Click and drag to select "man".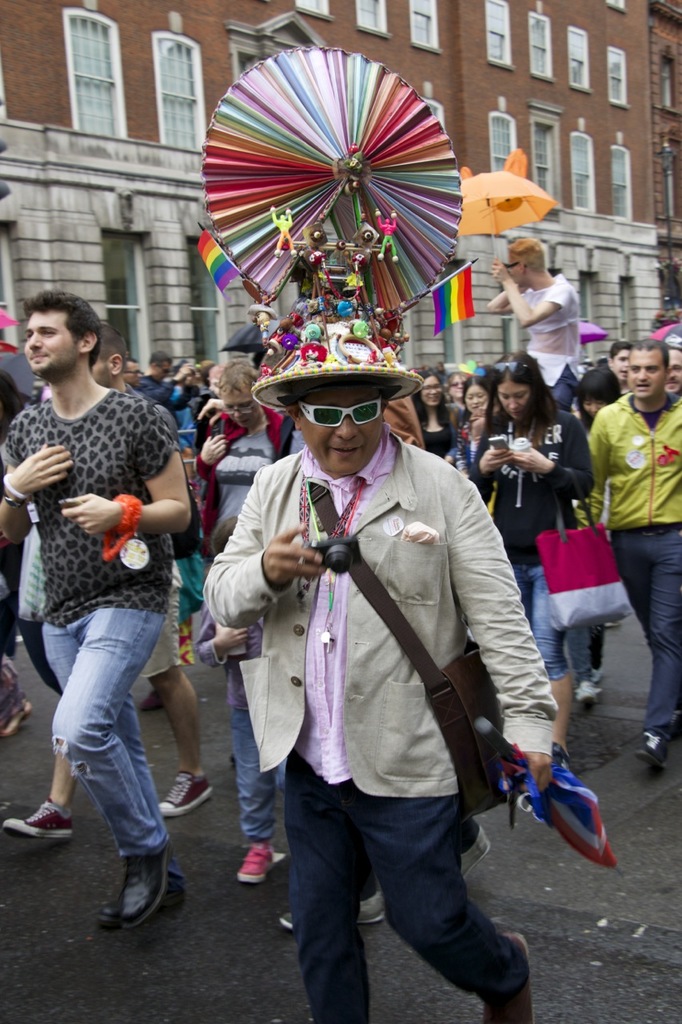
Selection: box(0, 322, 221, 843).
